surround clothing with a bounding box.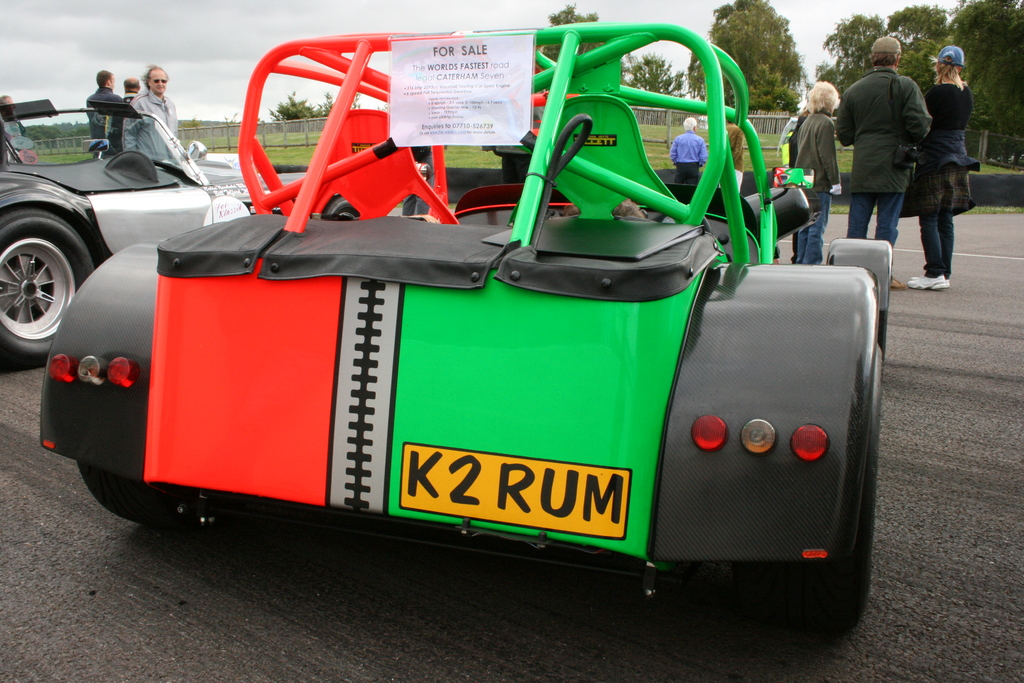
82, 85, 134, 145.
